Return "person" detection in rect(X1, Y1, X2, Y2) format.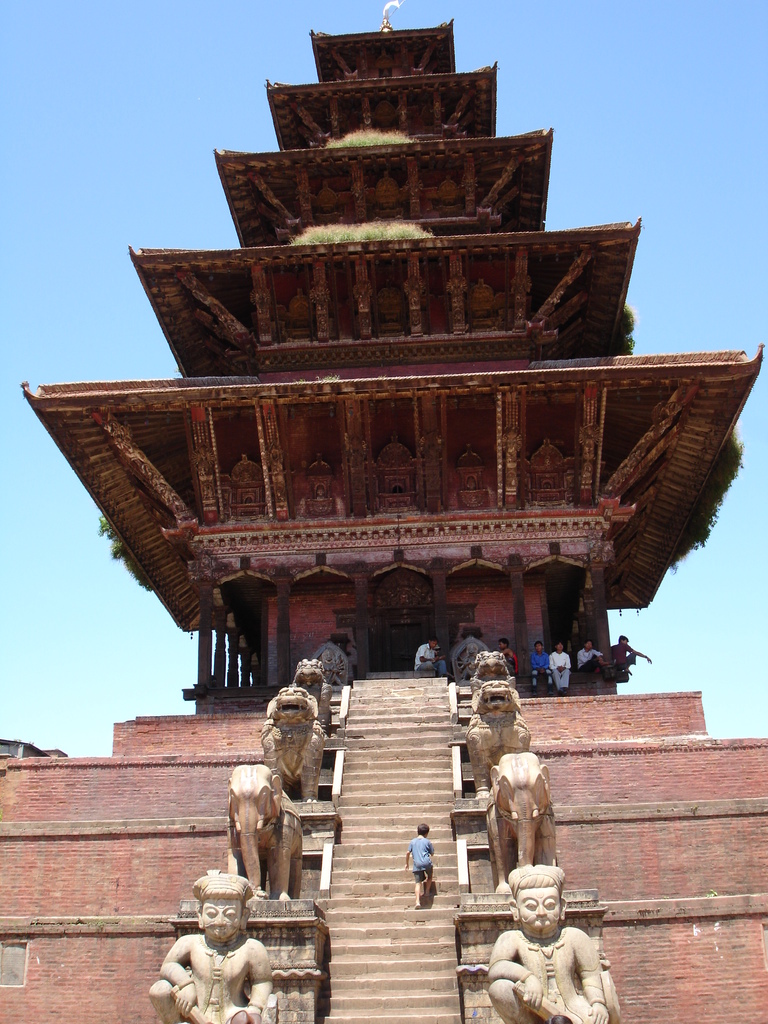
rect(413, 629, 442, 675).
